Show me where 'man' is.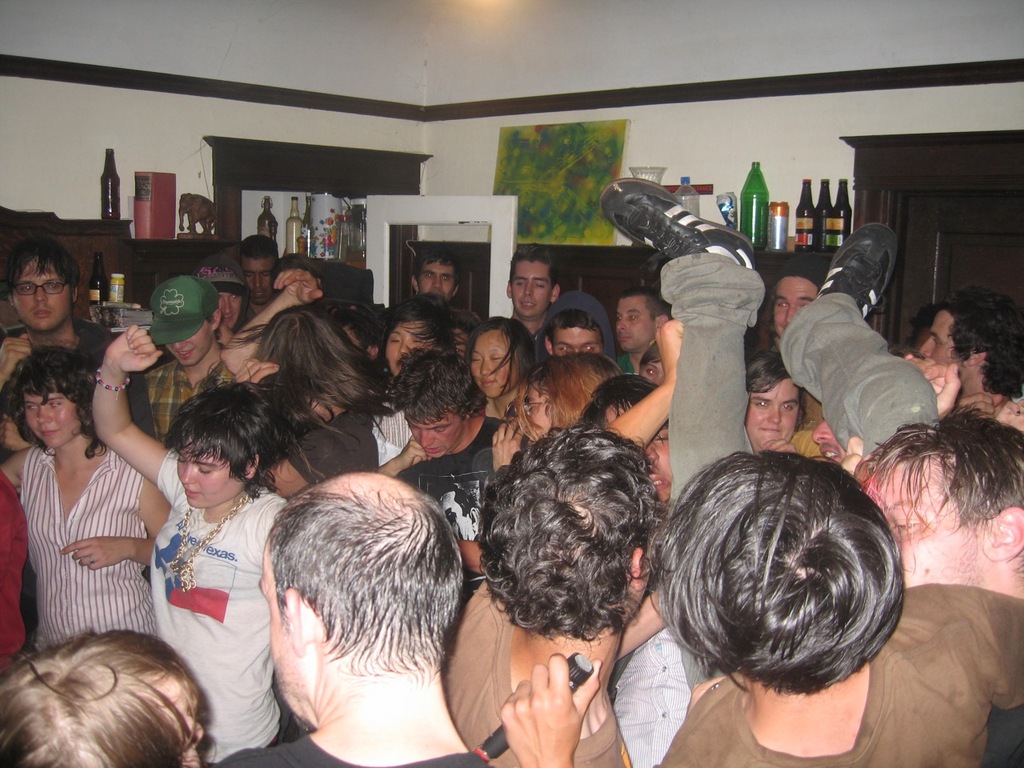
'man' is at [505,246,558,364].
